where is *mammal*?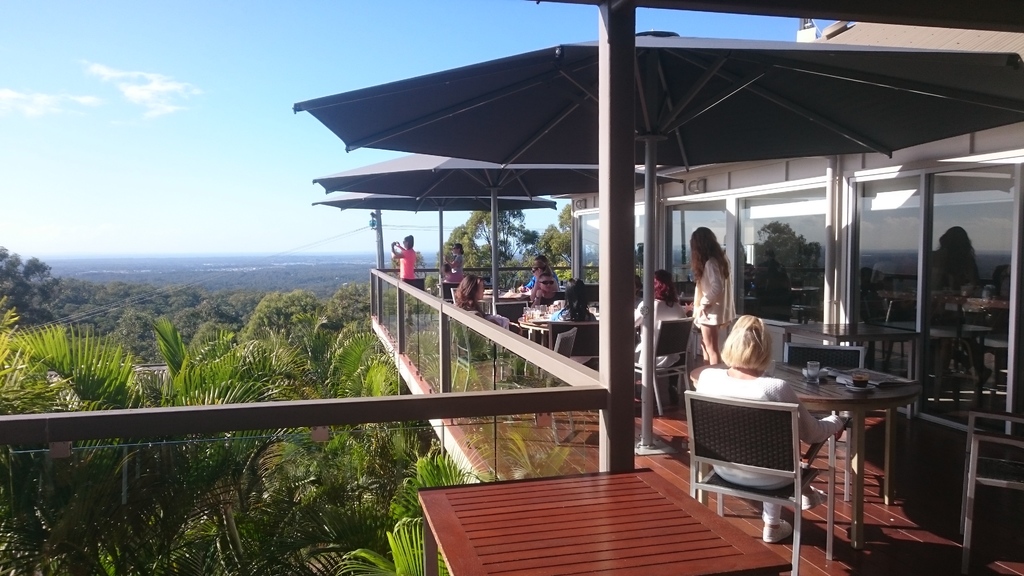
527 274 563 341.
